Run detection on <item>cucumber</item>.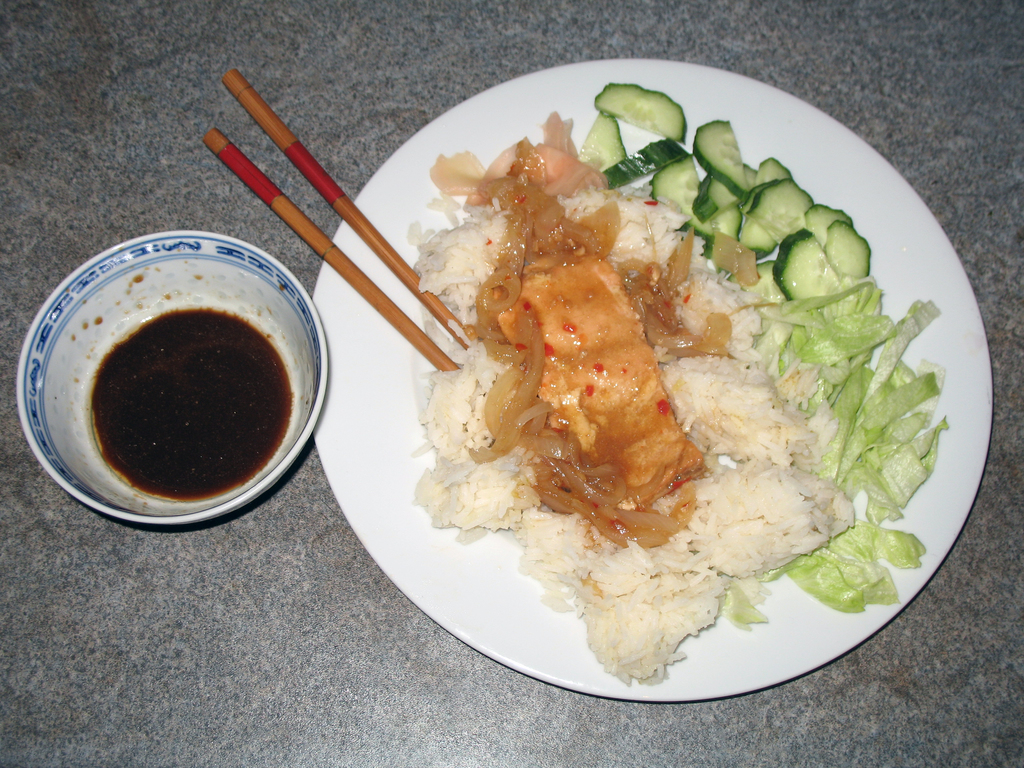
Result: 690:115:749:198.
